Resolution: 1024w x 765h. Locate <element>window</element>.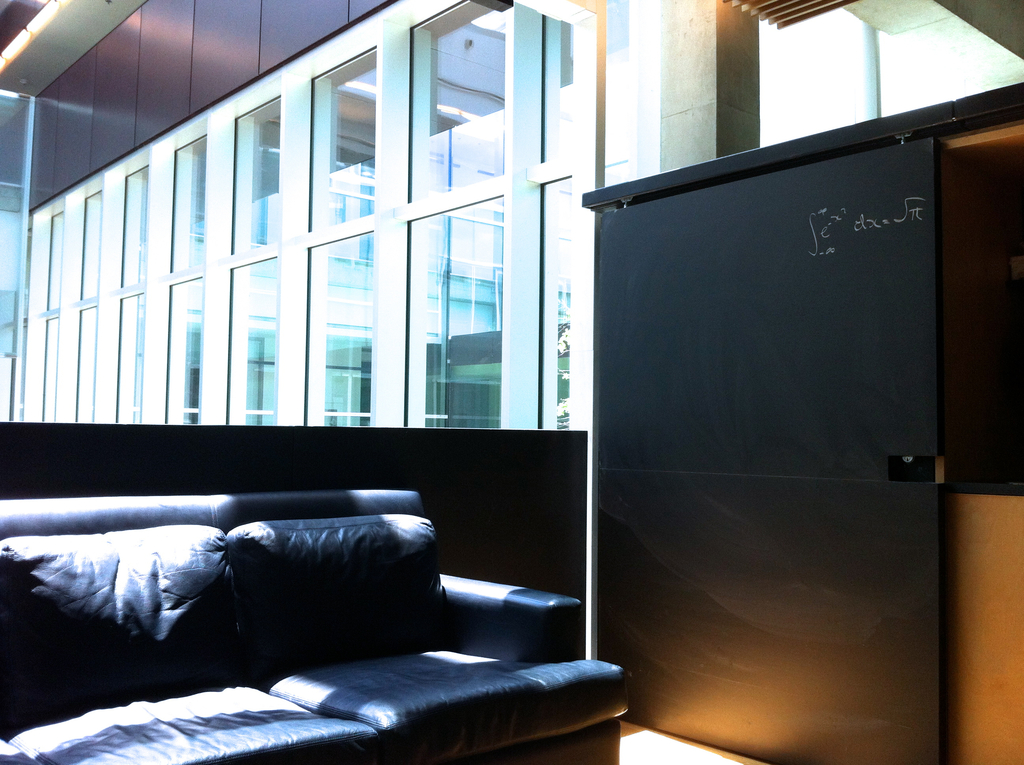
crop(67, 42, 521, 475).
